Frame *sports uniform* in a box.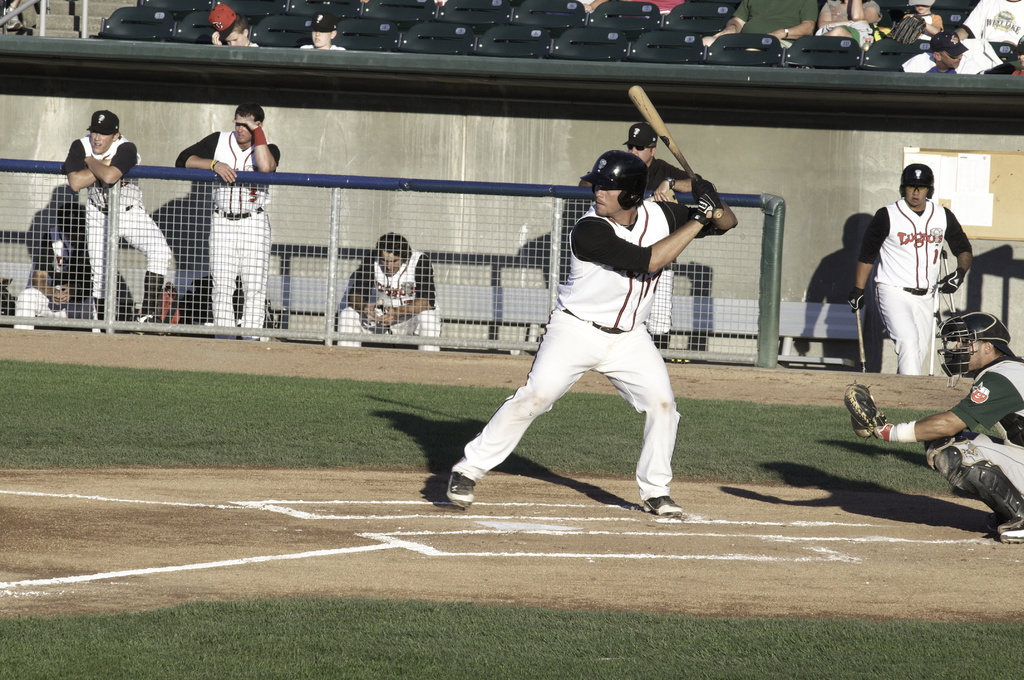
rect(67, 121, 189, 323).
